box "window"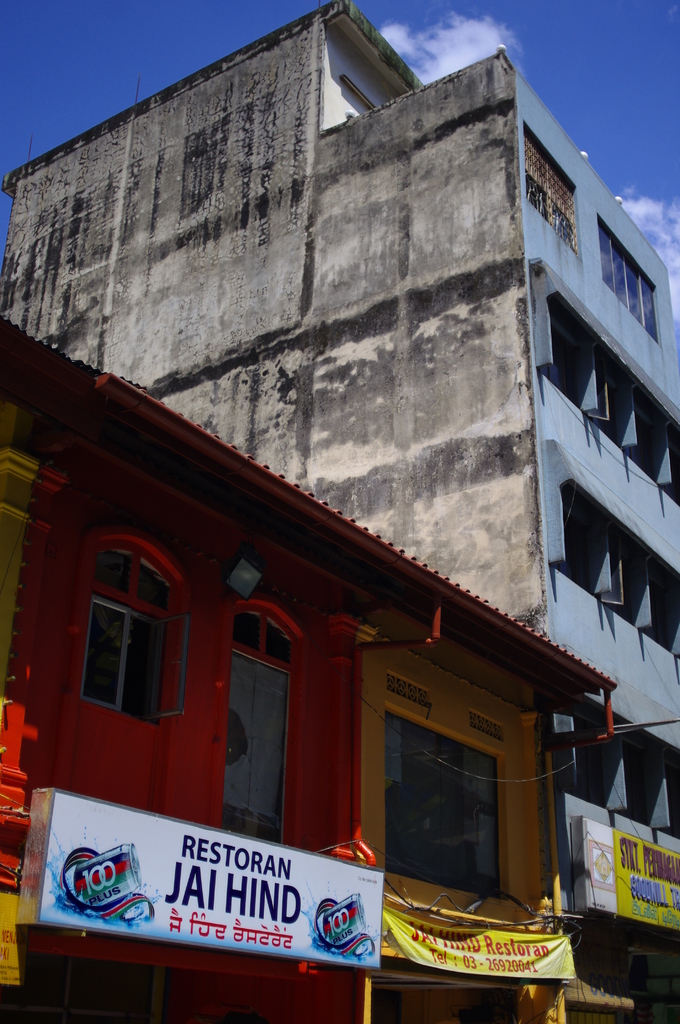
x1=391, y1=668, x2=433, y2=712
